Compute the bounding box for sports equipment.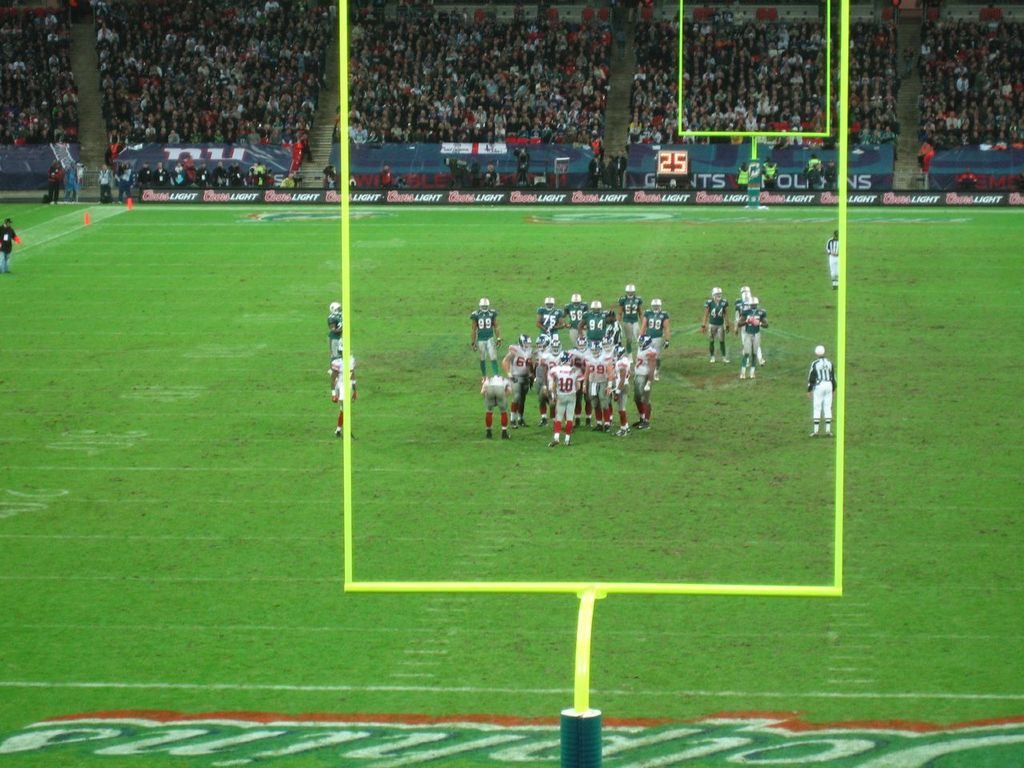
574, 333, 588, 354.
